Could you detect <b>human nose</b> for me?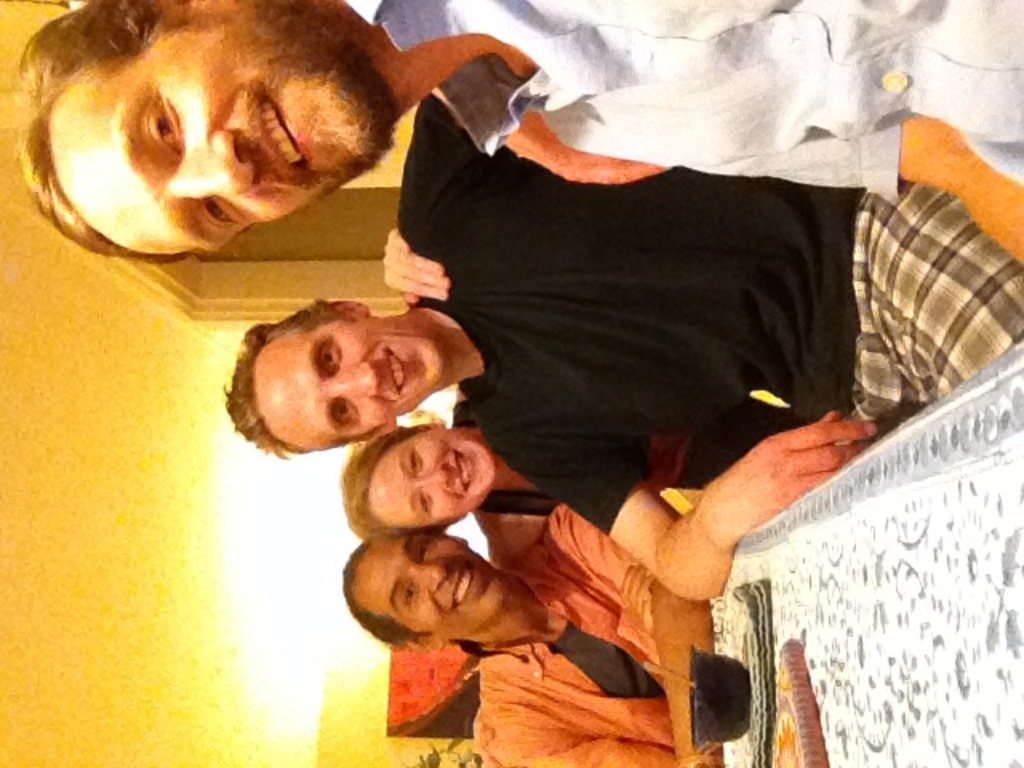
Detection result: Rect(166, 133, 254, 195).
